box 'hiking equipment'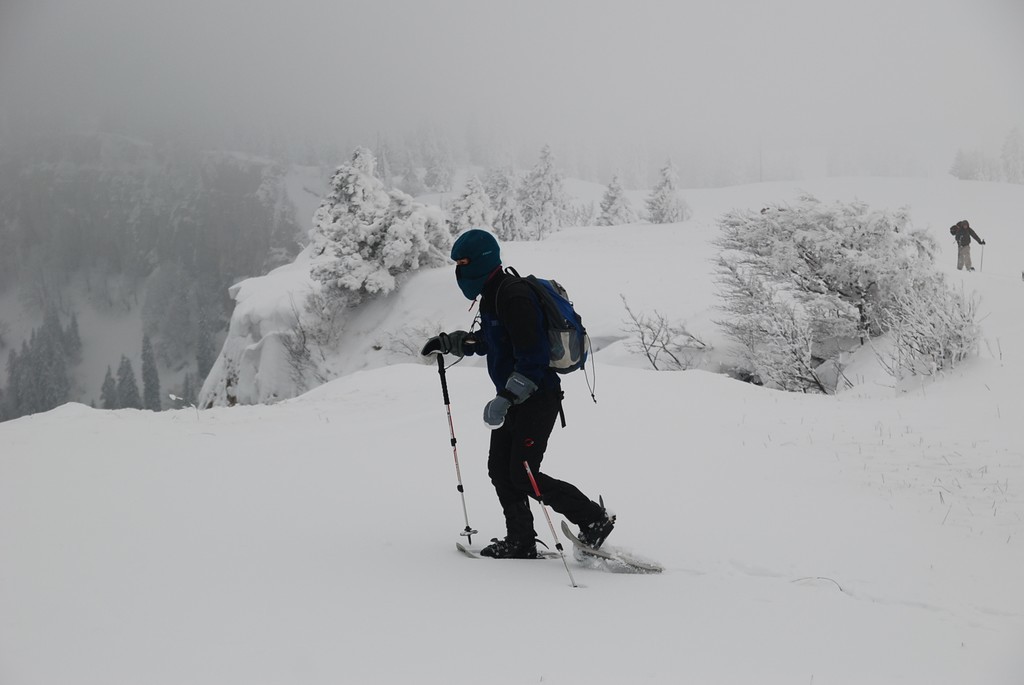
(left=480, top=265, right=598, bottom=427)
